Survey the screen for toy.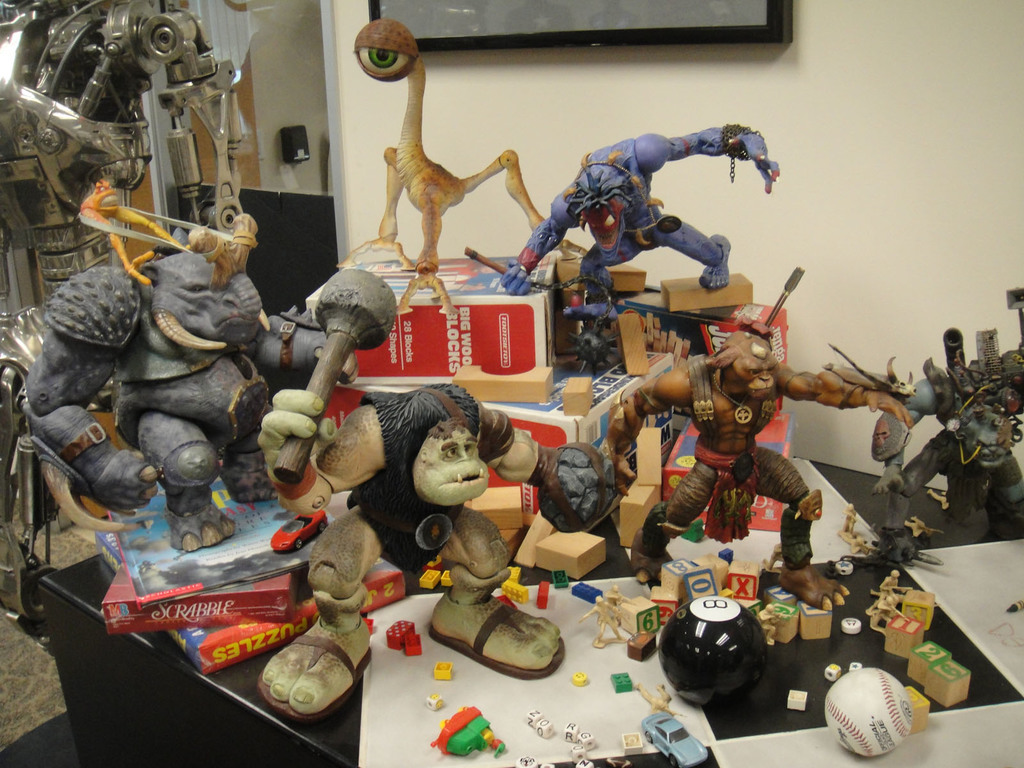
Survey found: (left=929, top=657, right=975, bottom=713).
